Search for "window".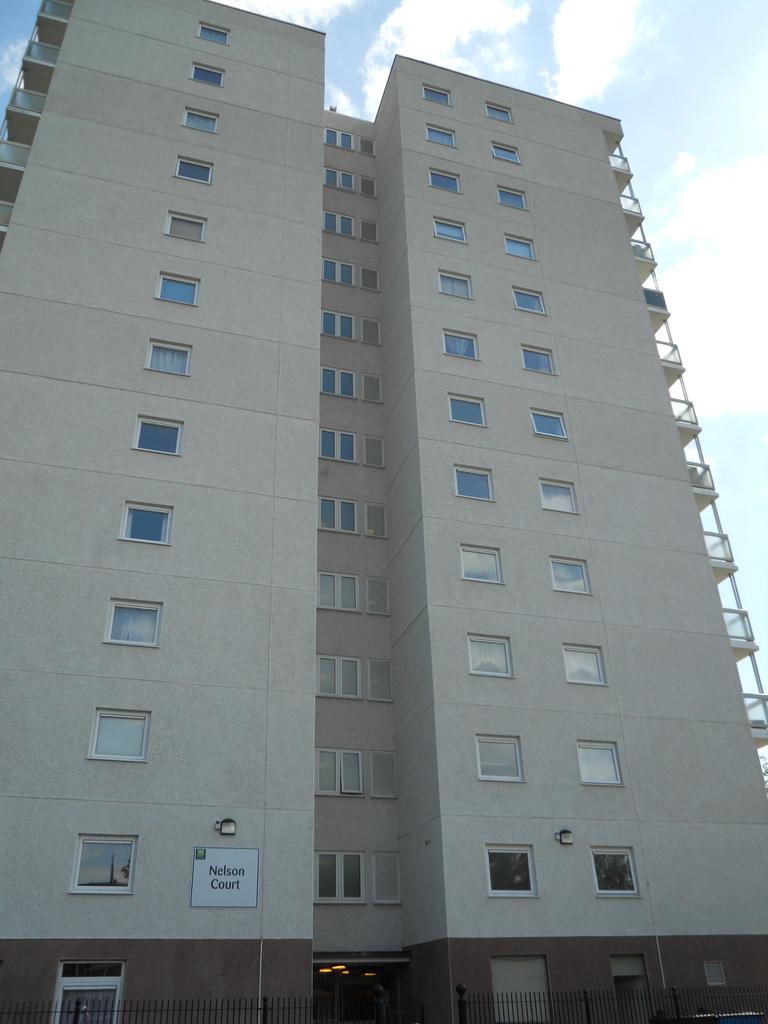
Found at BBox(314, 578, 359, 611).
